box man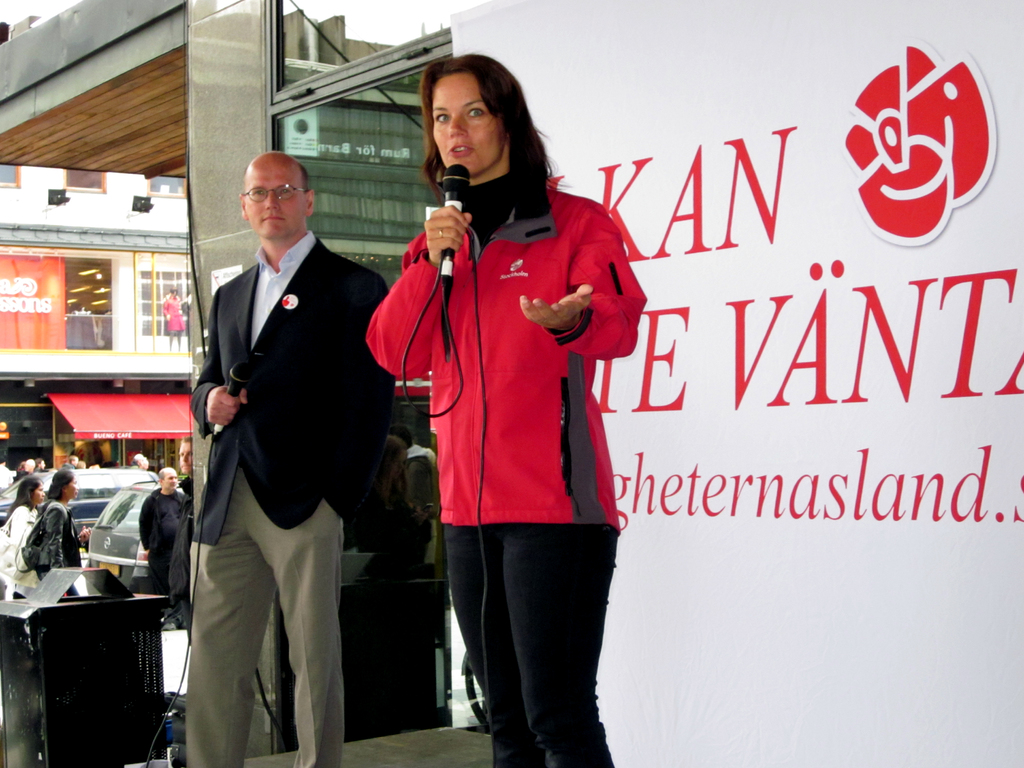
{"left": 133, "top": 466, "right": 182, "bottom": 598}
